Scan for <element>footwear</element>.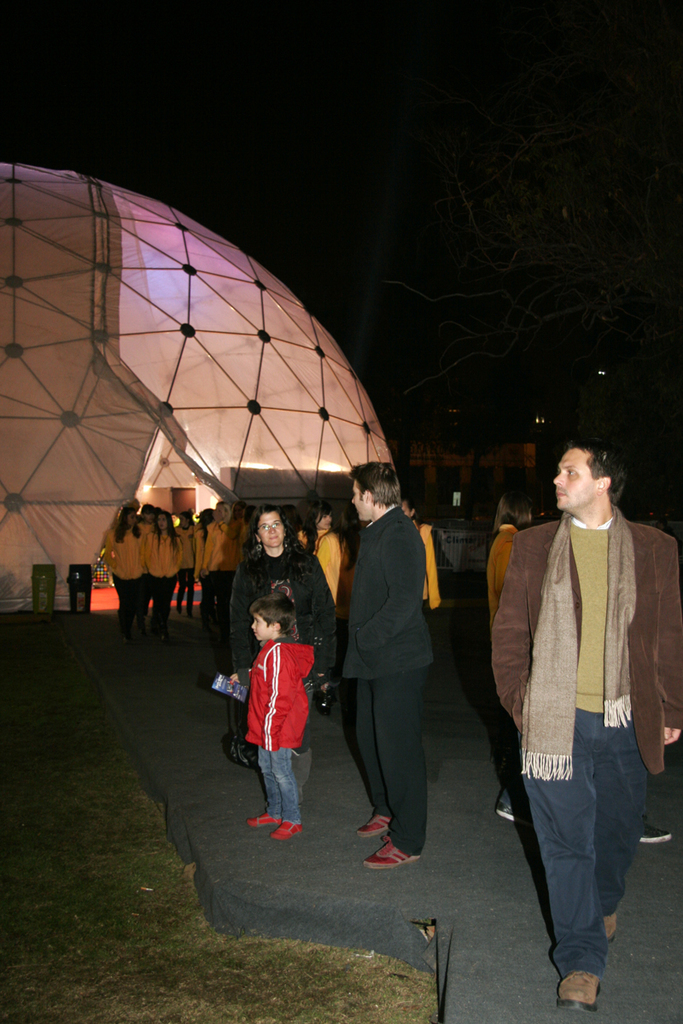
Scan result: 247/807/301/843.
